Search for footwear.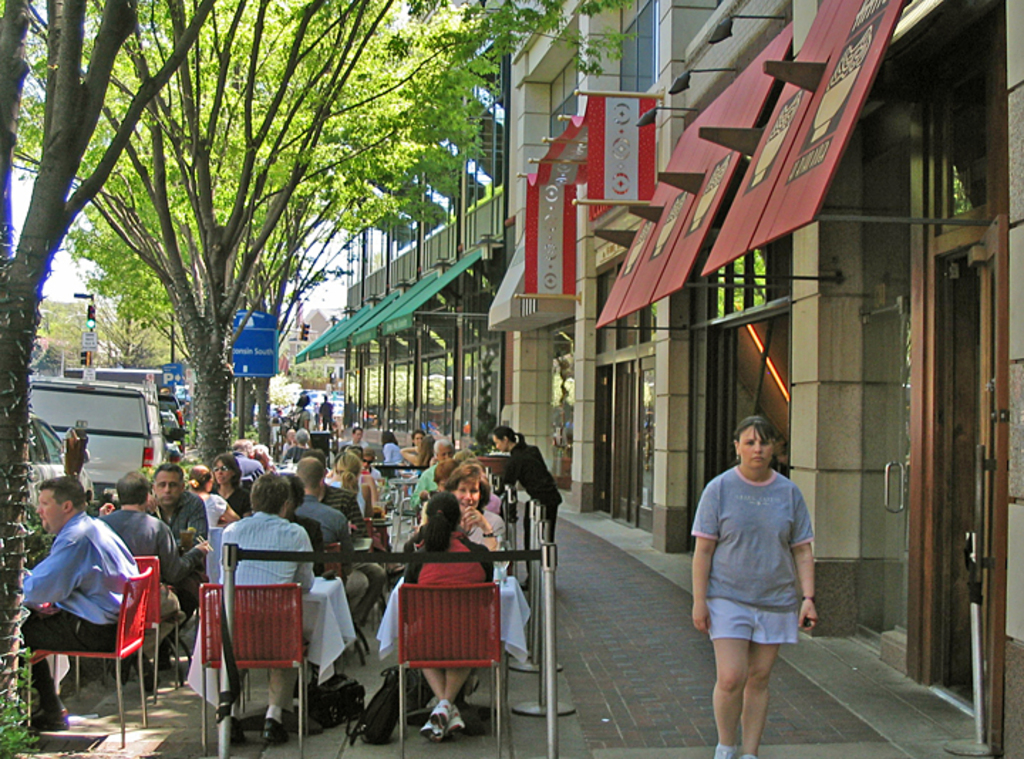
Found at rect(417, 704, 451, 743).
